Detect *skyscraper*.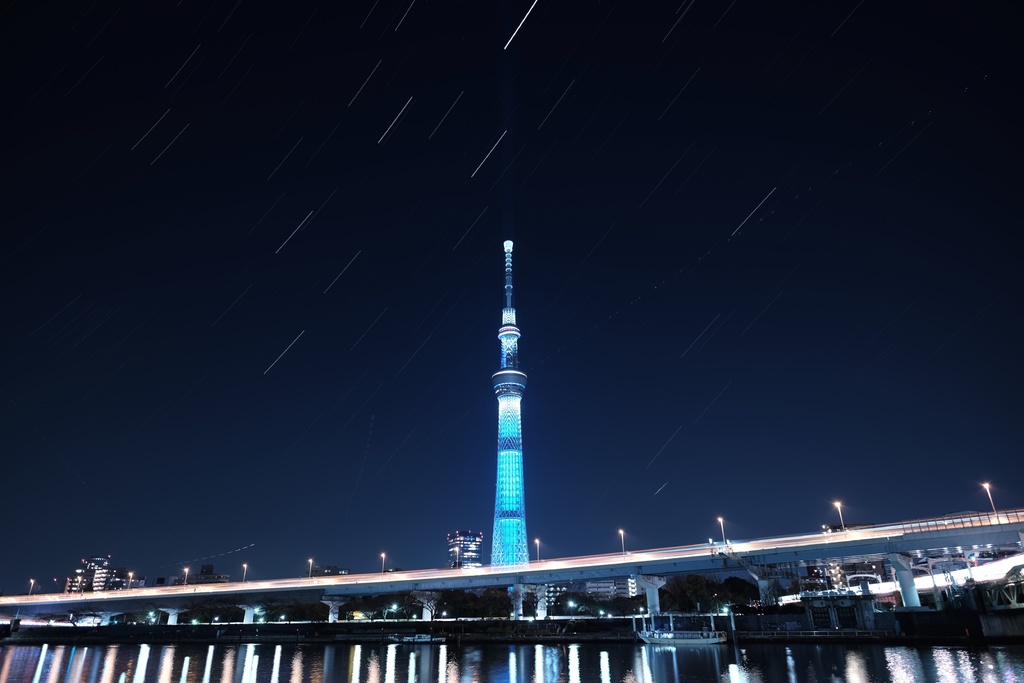
Detected at {"x1": 489, "y1": 237, "x2": 527, "y2": 564}.
